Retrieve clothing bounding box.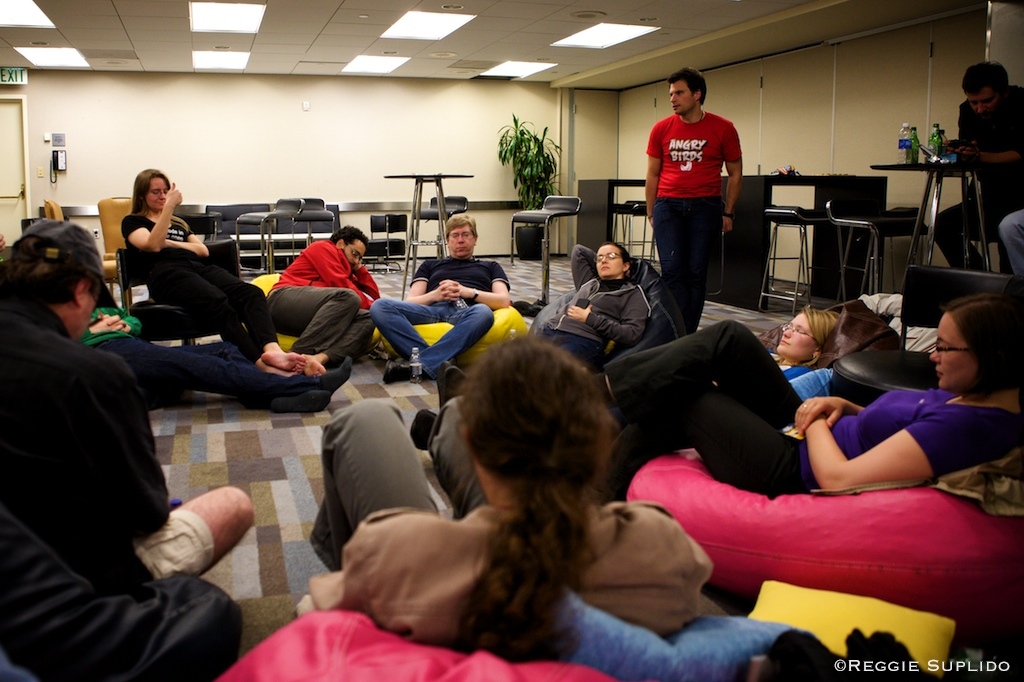
Bounding box: bbox=[932, 82, 1023, 272].
